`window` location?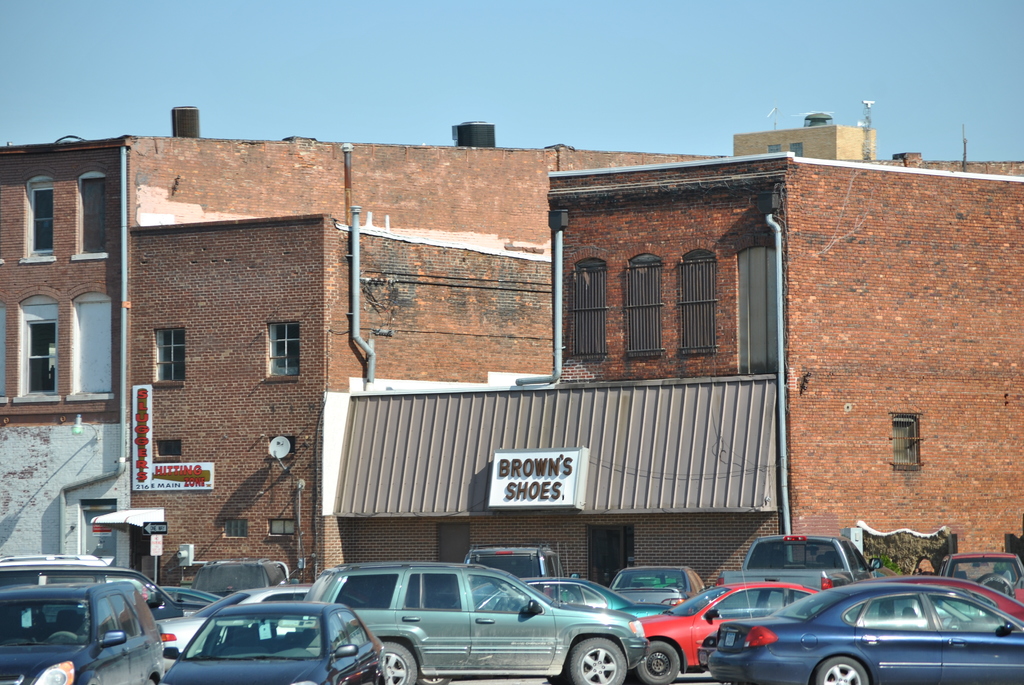
<region>886, 415, 929, 469</region>
